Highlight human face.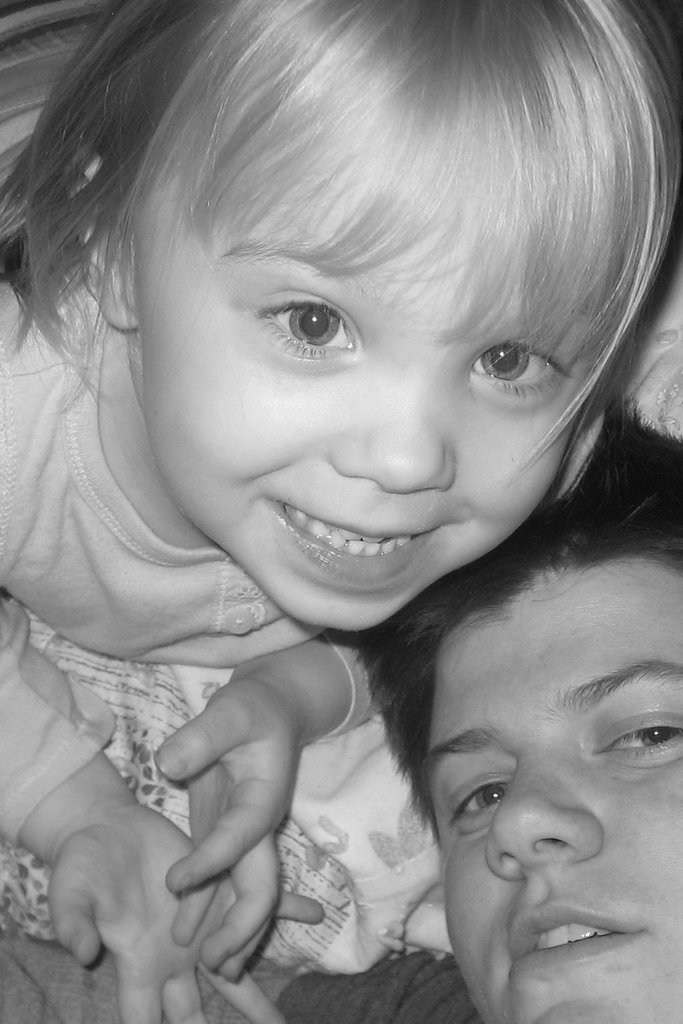
Highlighted region: l=135, t=168, r=588, b=638.
